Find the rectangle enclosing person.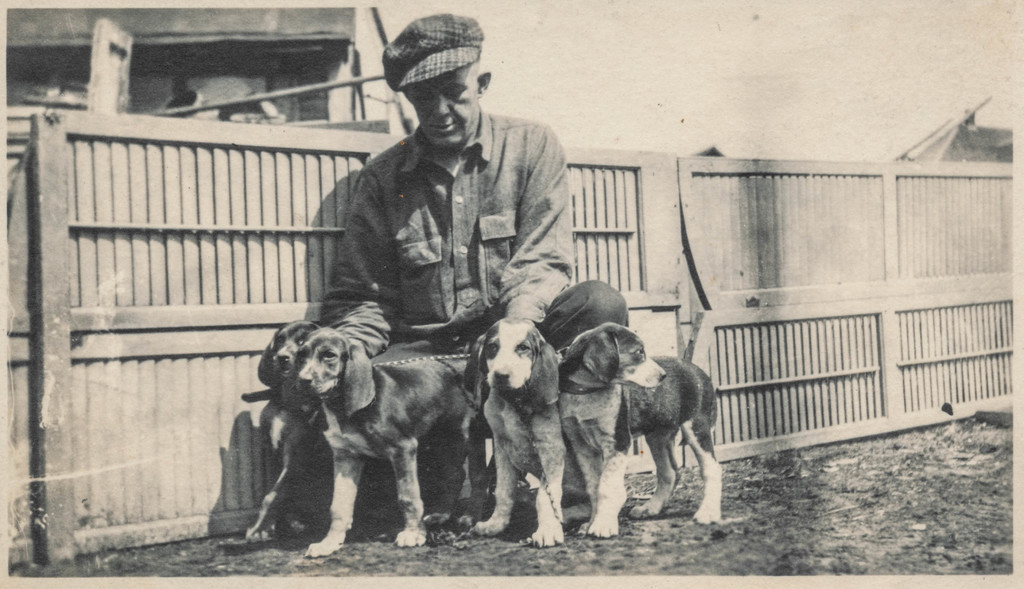
325,10,631,529.
